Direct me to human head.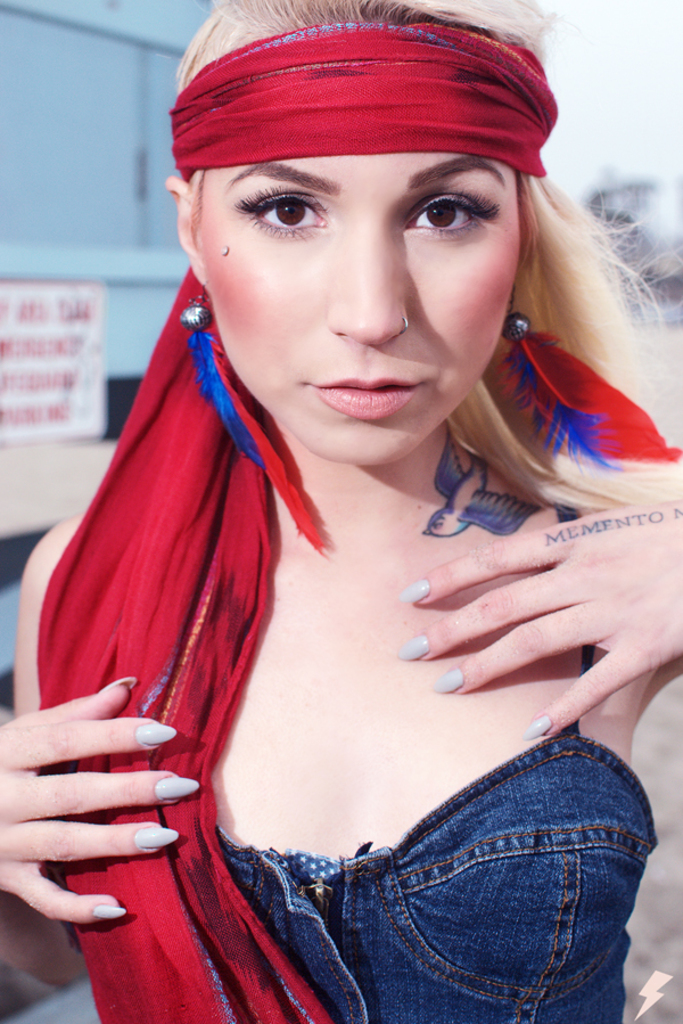
Direction: Rect(163, 3, 574, 428).
